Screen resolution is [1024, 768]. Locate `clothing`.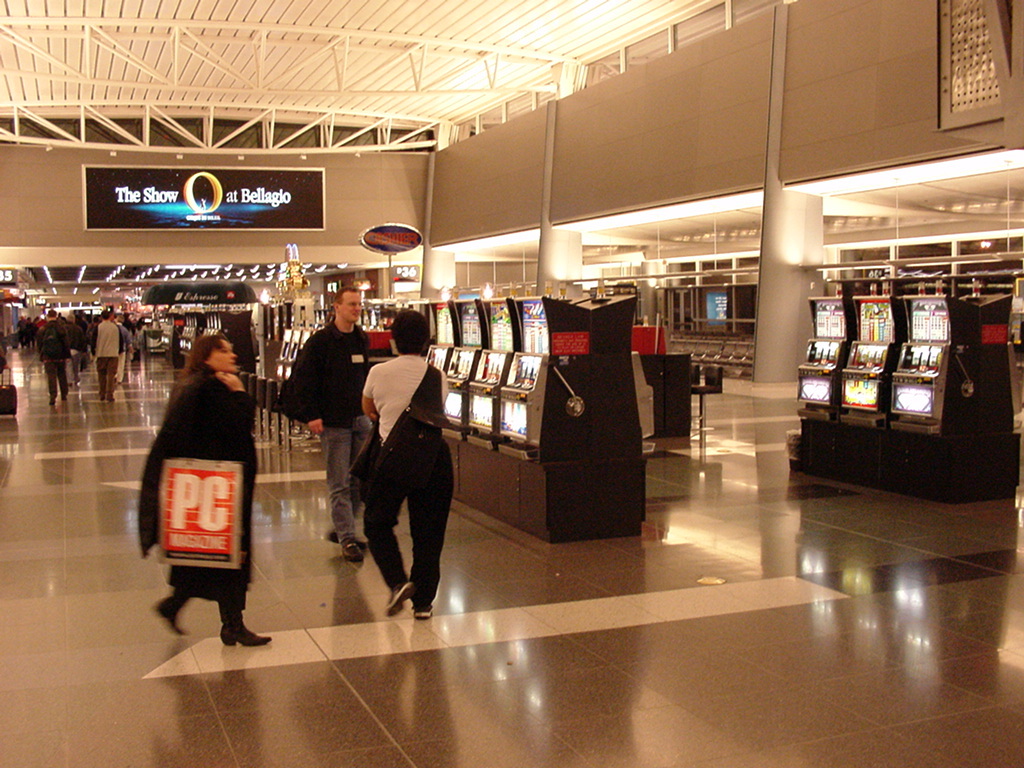
bbox=[296, 320, 379, 547].
